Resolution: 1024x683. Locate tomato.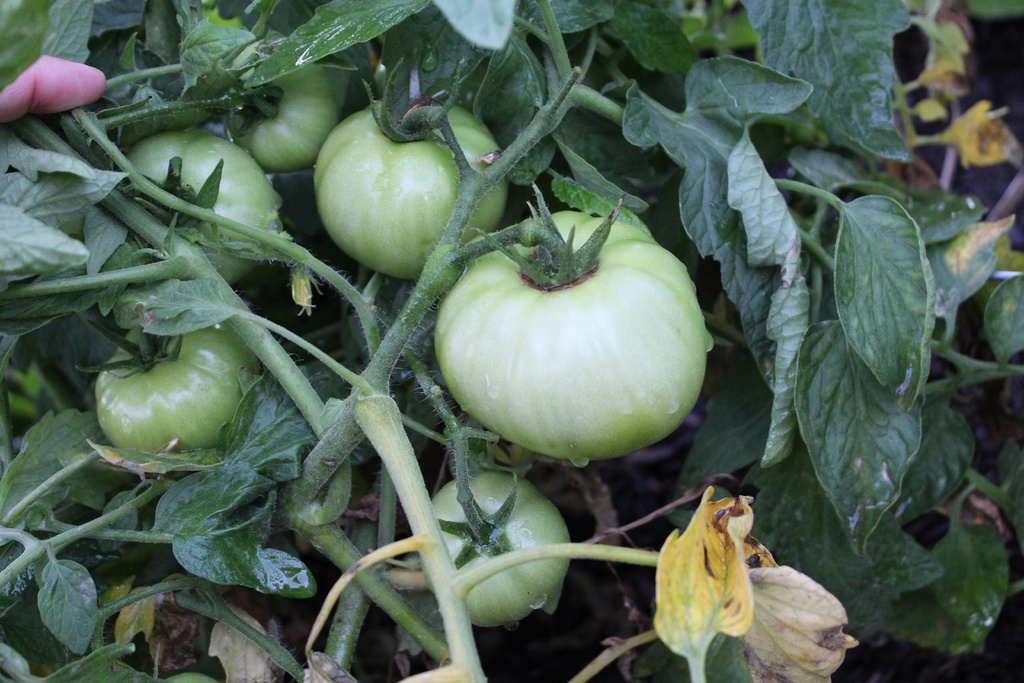
{"left": 90, "top": 332, "right": 266, "bottom": 457}.
